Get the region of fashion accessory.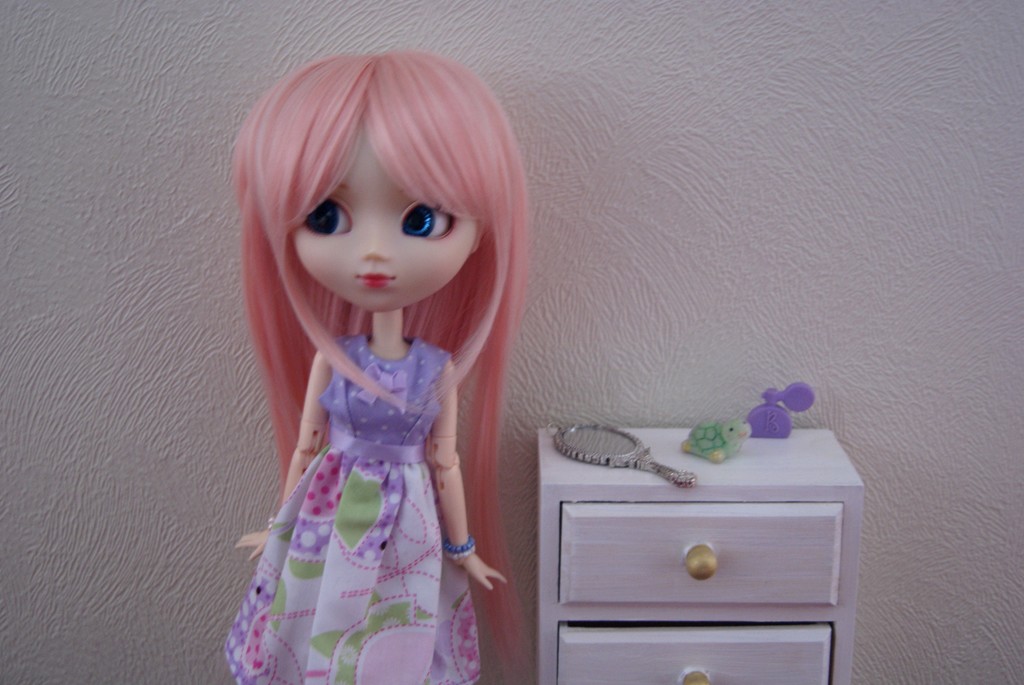
{"left": 442, "top": 534, "right": 473, "bottom": 554}.
